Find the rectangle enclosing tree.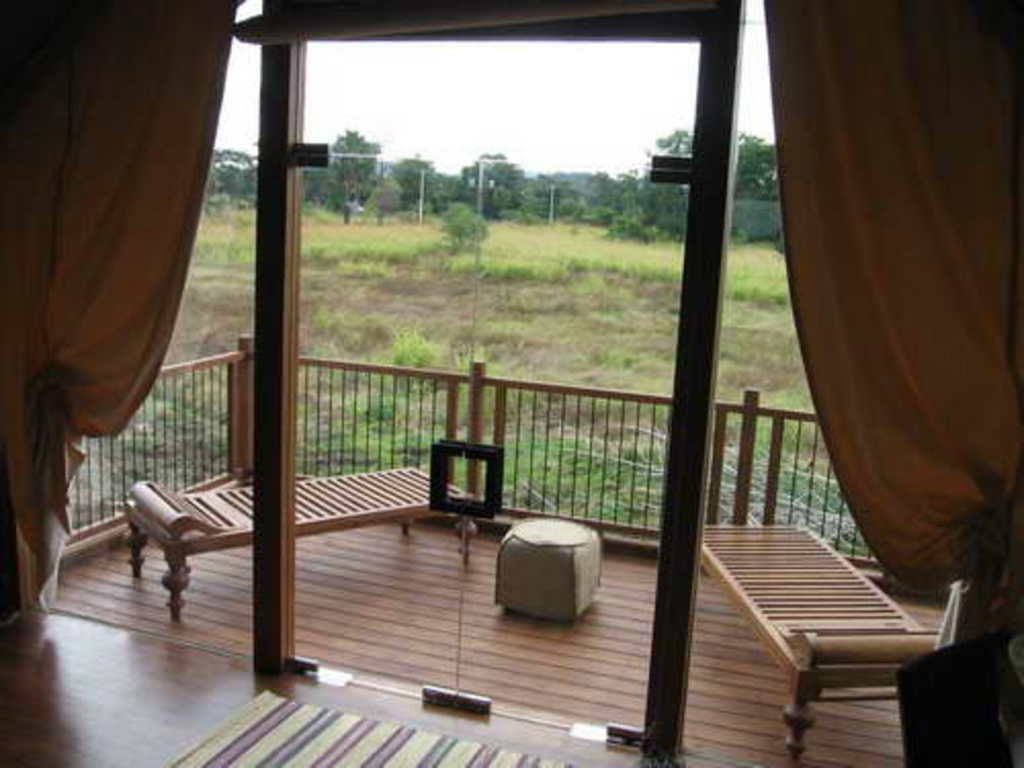
detection(397, 147, 455, 219).
